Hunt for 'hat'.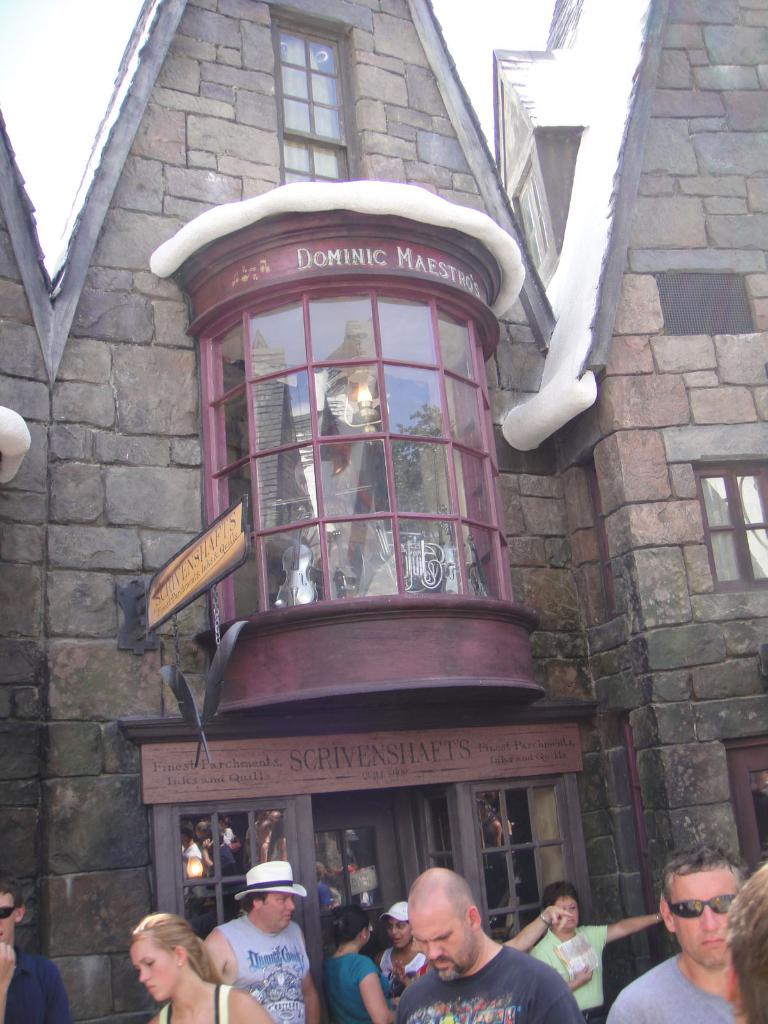
Hunted down at box=[234, 853, 305, 908].
